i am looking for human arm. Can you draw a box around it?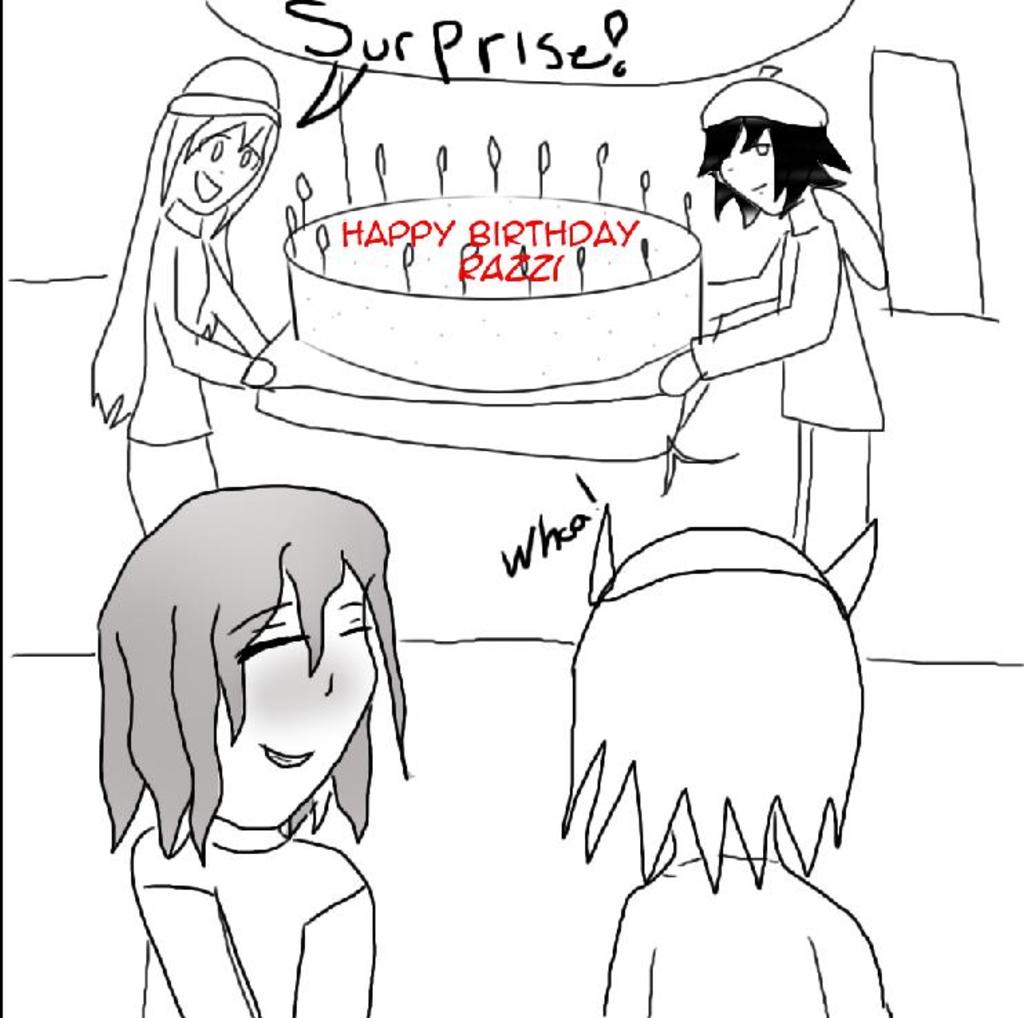
Sure, the bounding box is detection(157, 222, 273, 383).
